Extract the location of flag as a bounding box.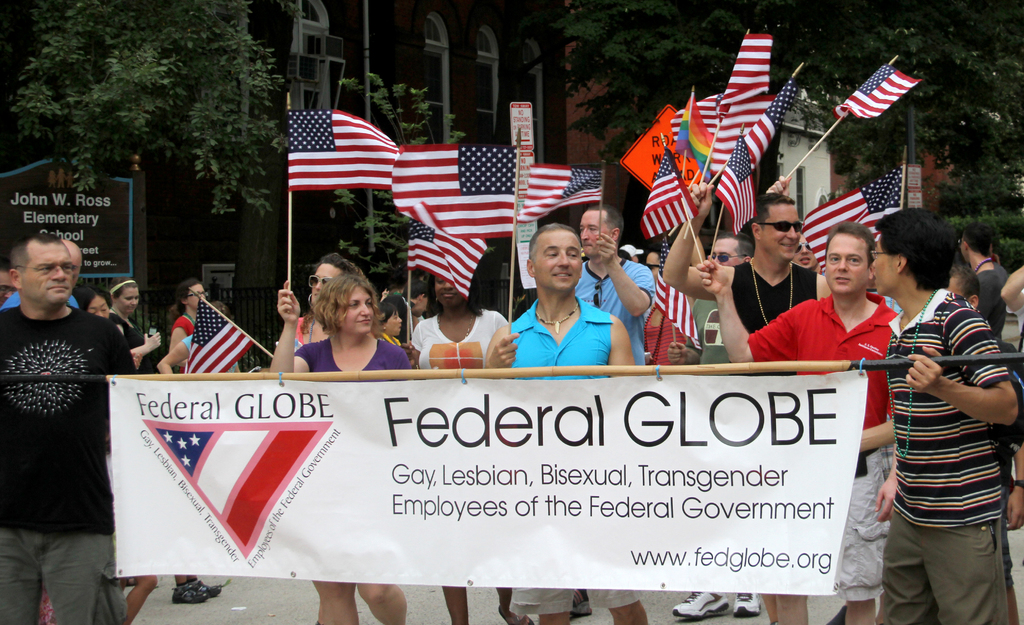
(left=287, top=100, right=405, bottom=193).
